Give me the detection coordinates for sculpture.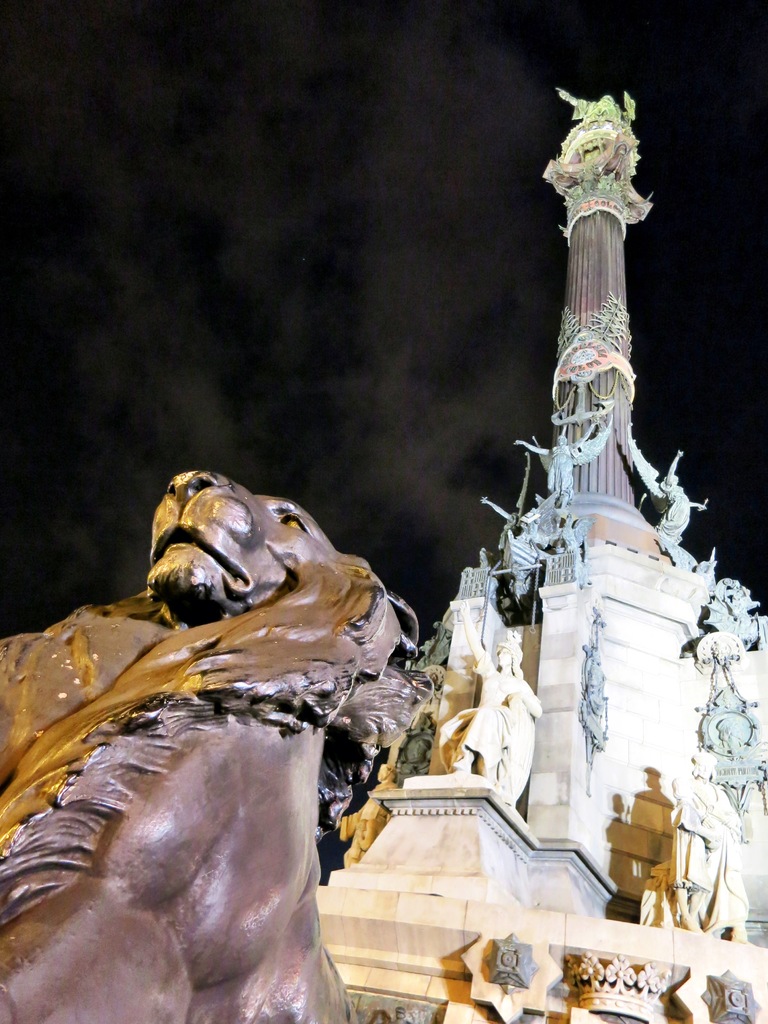
bbox(516, 413, 616, 490).
